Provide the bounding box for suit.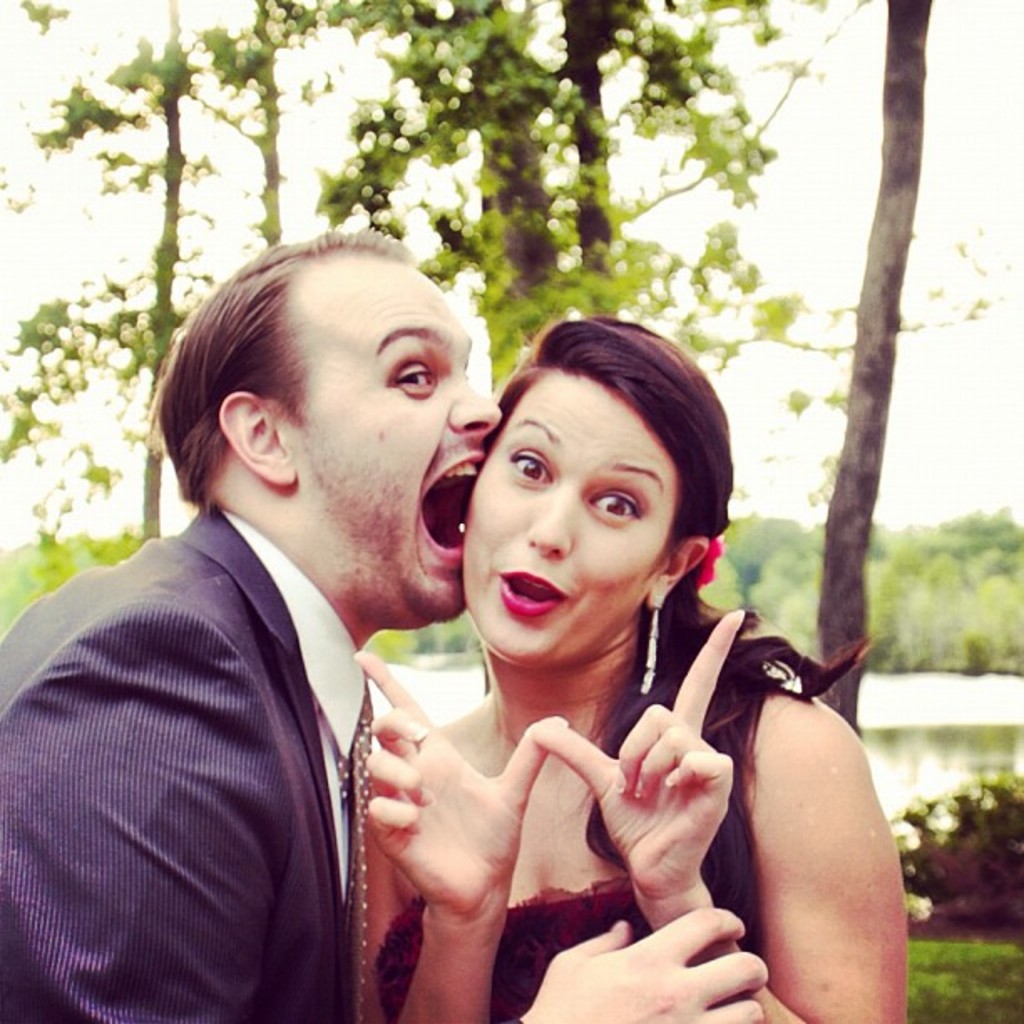
[left=0, top=500, right=373, bottom=1016].
